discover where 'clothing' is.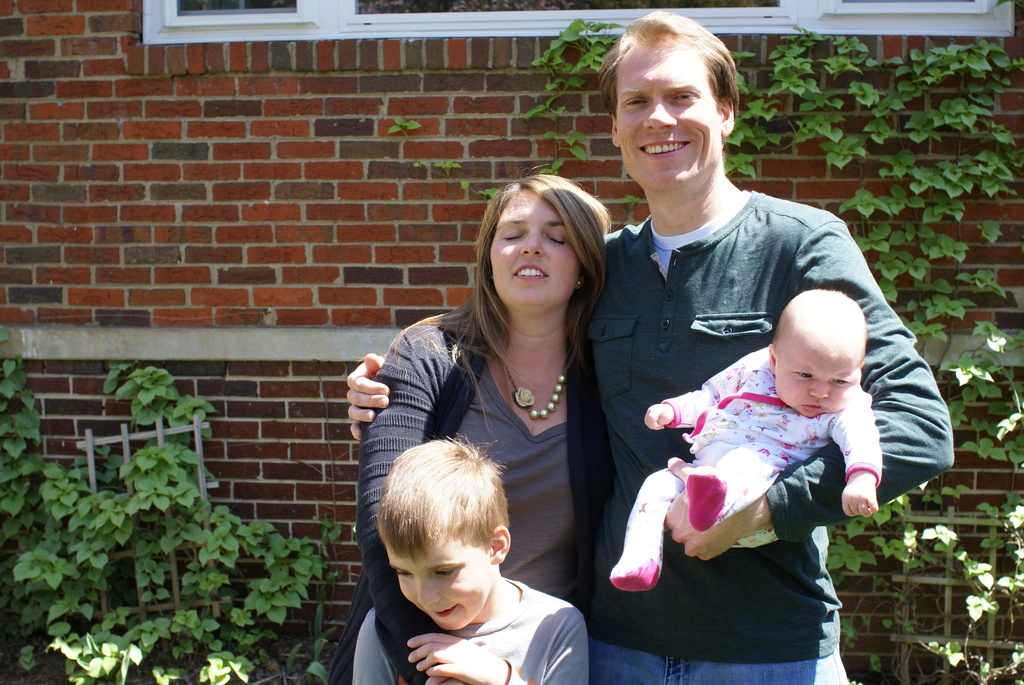
Discovered at rect(351, 583, 582, 684).
